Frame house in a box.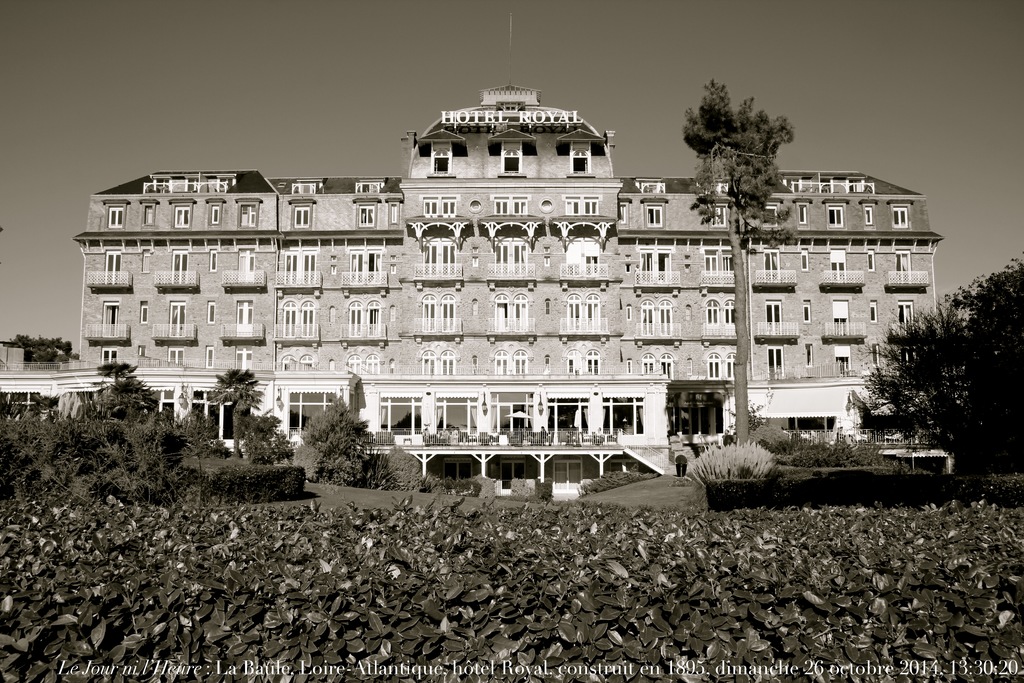
bbox=(69, 79, 943, 497).
